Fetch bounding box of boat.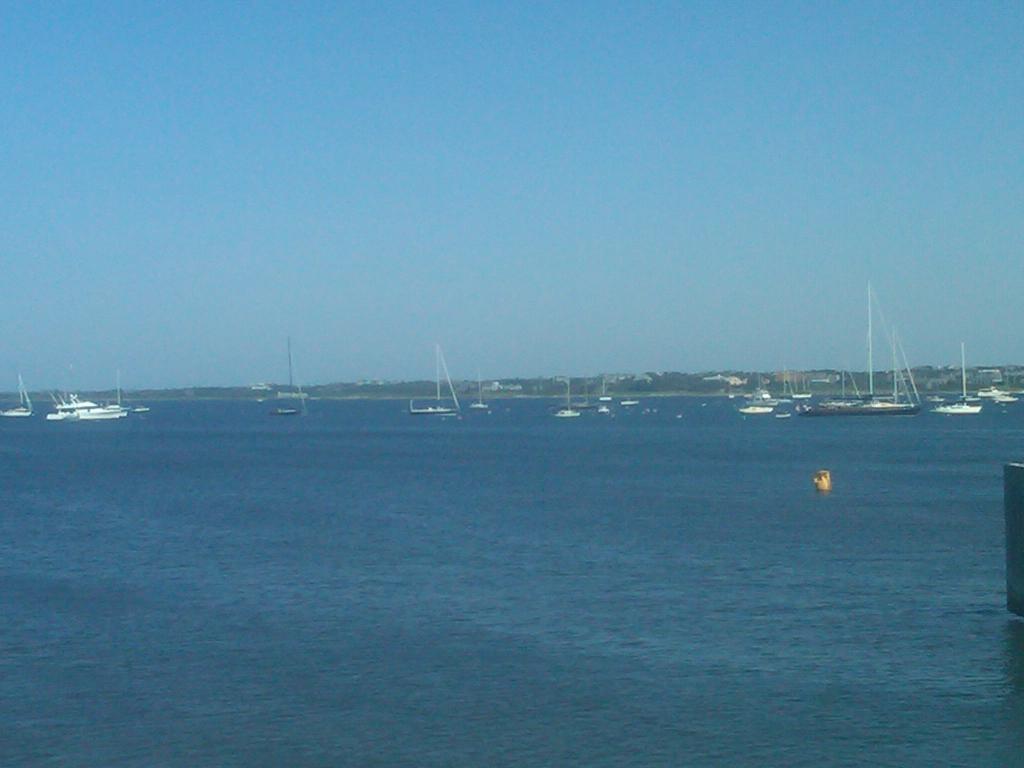
Bbox: rect(269, 401, 296, 417).
